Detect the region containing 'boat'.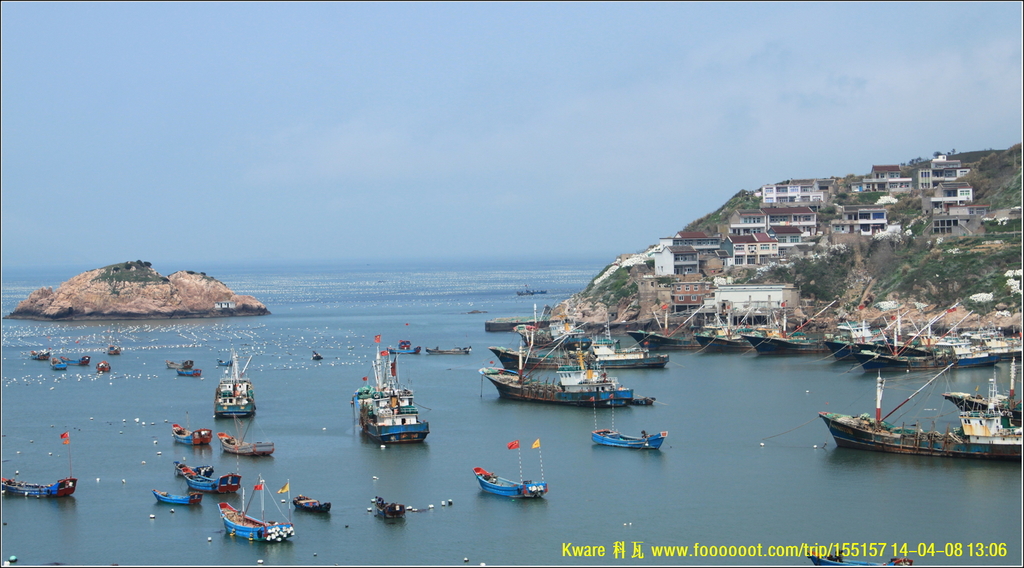
{"left": 2, "top": 434, "right": 78, "bottom": 498}.
